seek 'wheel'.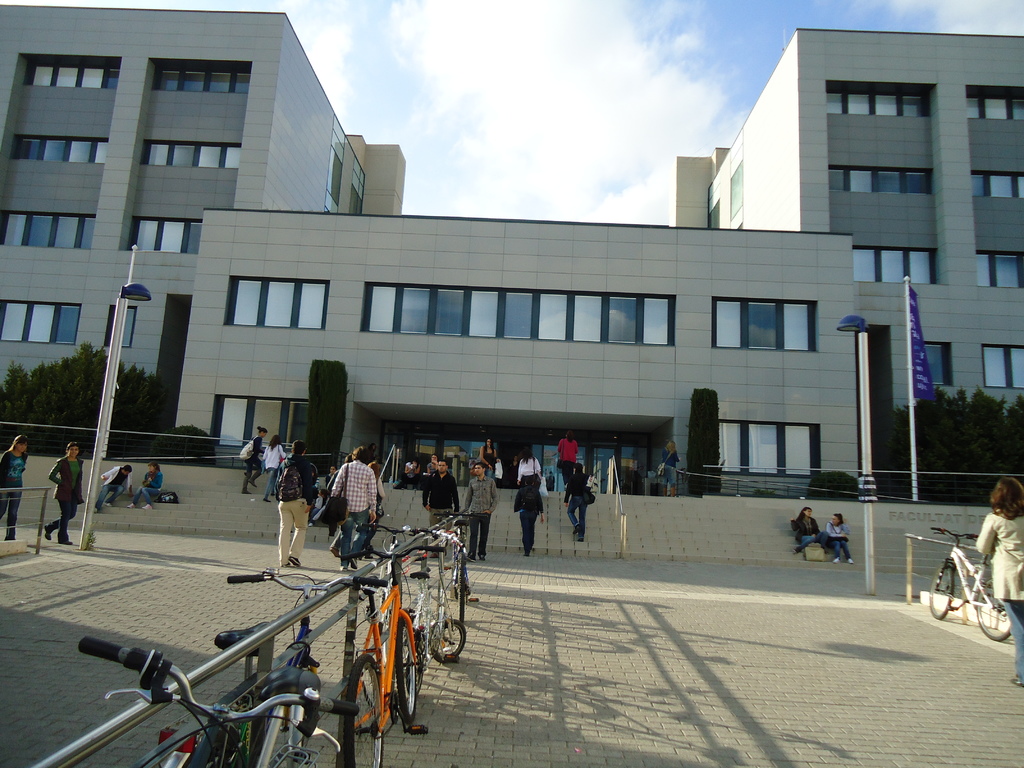
404 607 422 696.
